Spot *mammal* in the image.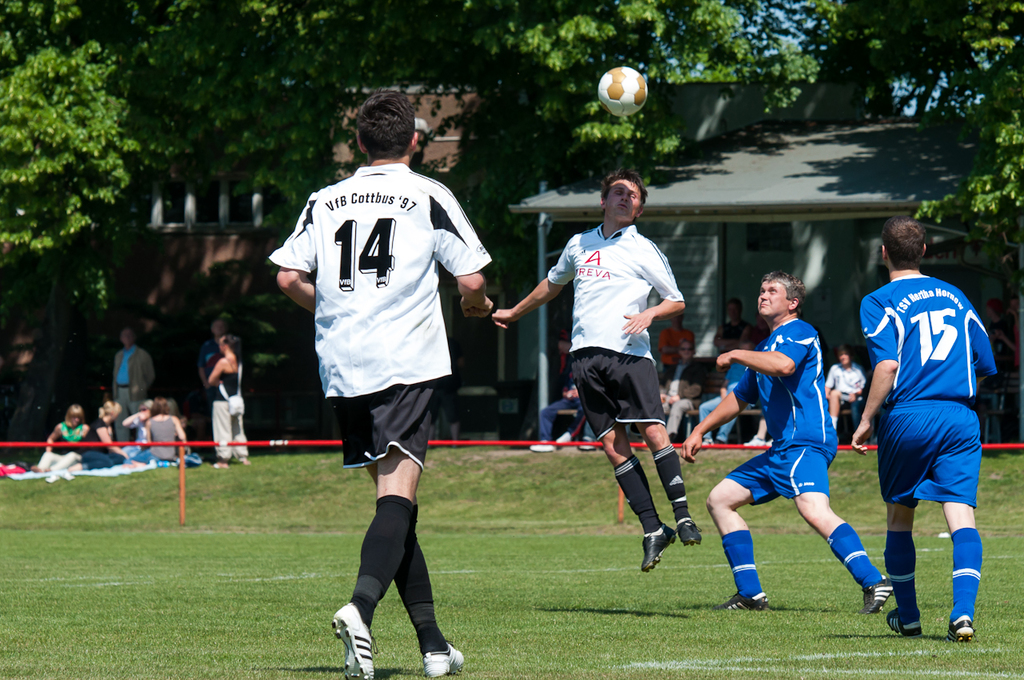
*mammal* found at x1=110 y1=326 x2=157 y2=438.
